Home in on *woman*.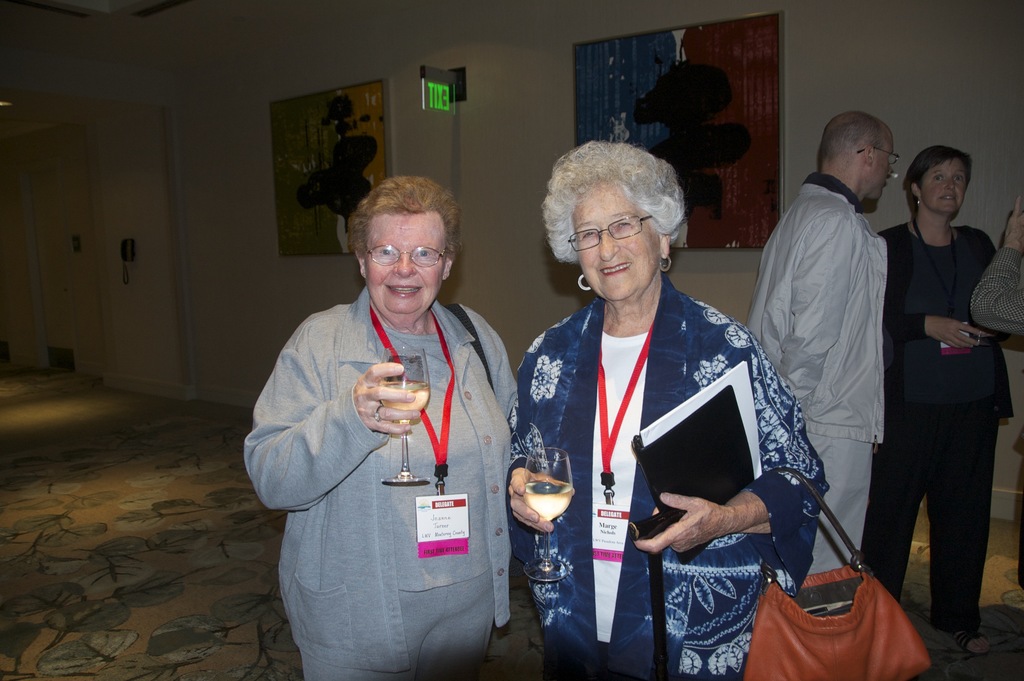
Homed in at [left=871, top=147, right=1021, bottom=664].
